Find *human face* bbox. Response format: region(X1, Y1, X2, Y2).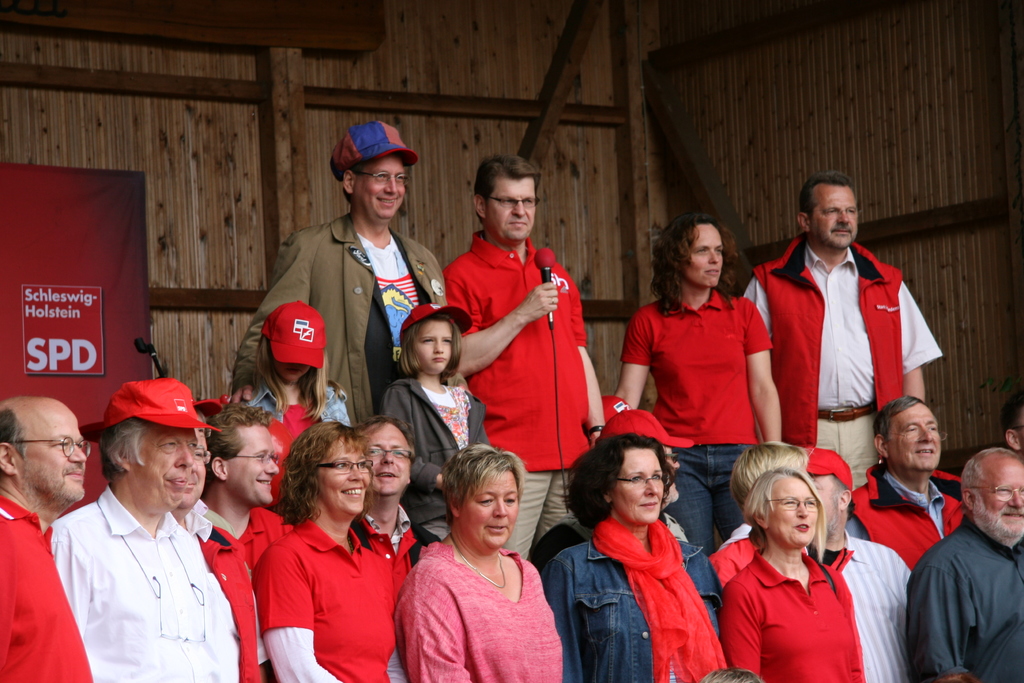
region(138, 422, 190, 506).
